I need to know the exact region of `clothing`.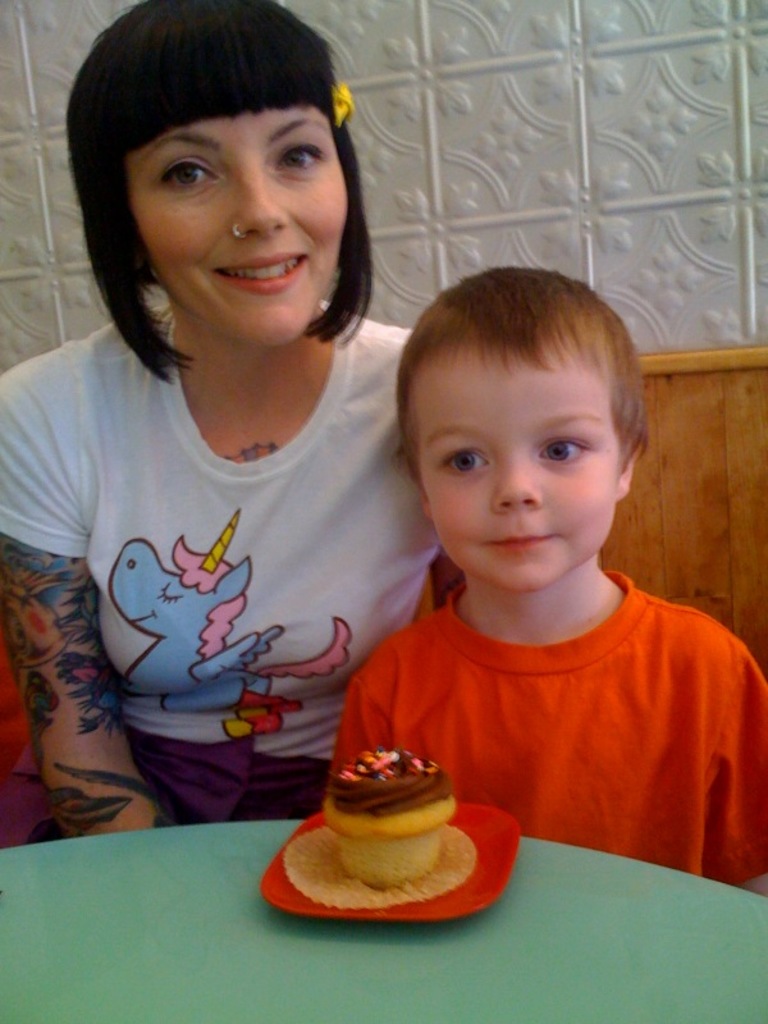
Region: 0 302 451 826.
